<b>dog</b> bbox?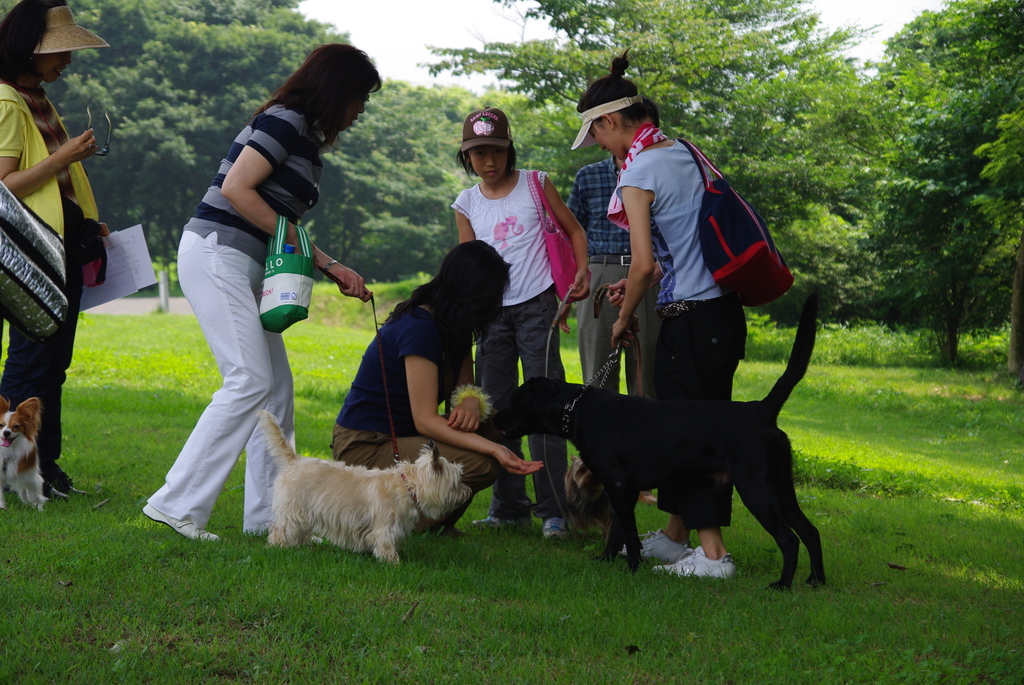
region(563, 455, 615, 555)
